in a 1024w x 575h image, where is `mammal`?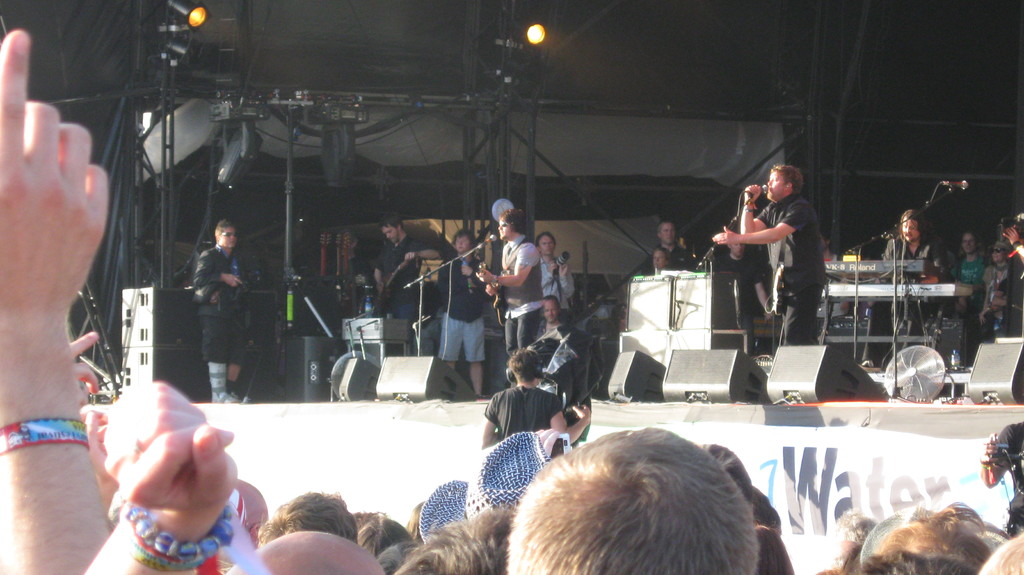
select_region(403, 494, 433, 544).
